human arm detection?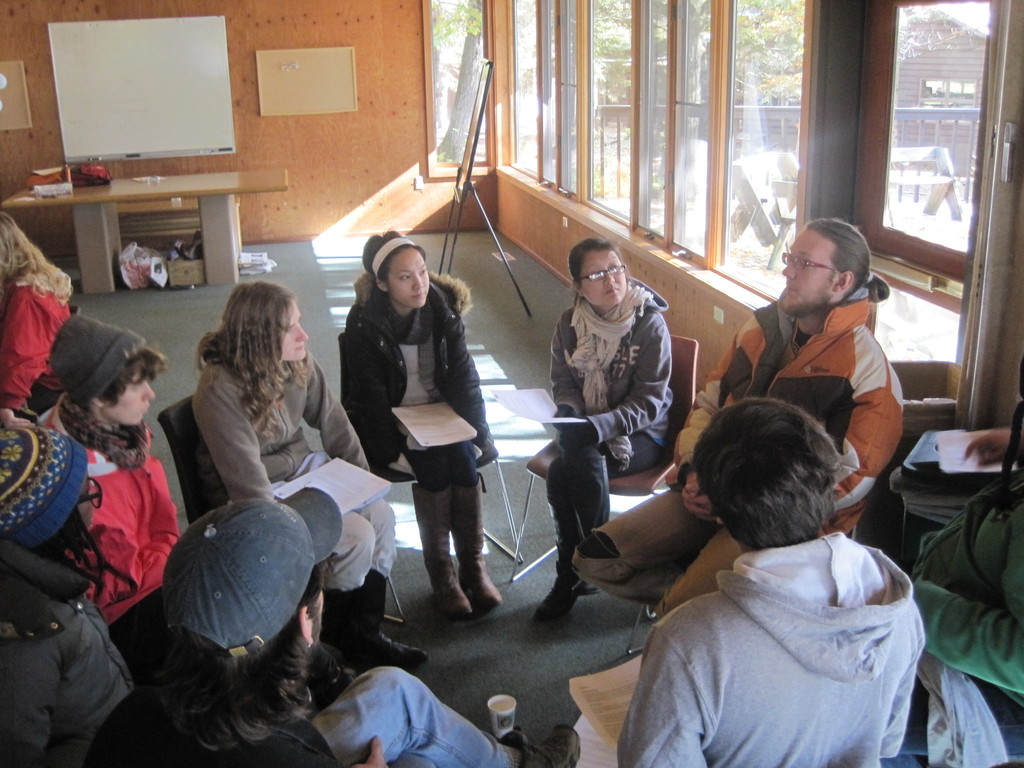
0, 639, 65, 767
